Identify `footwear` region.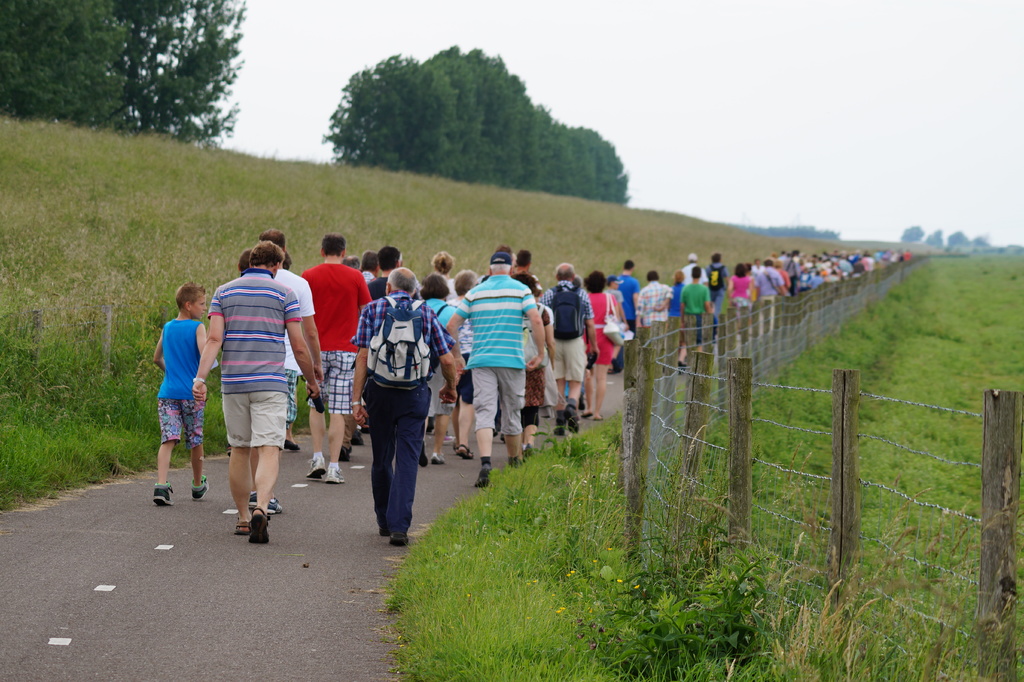
Region: locate(321, 467, 346, 482).
